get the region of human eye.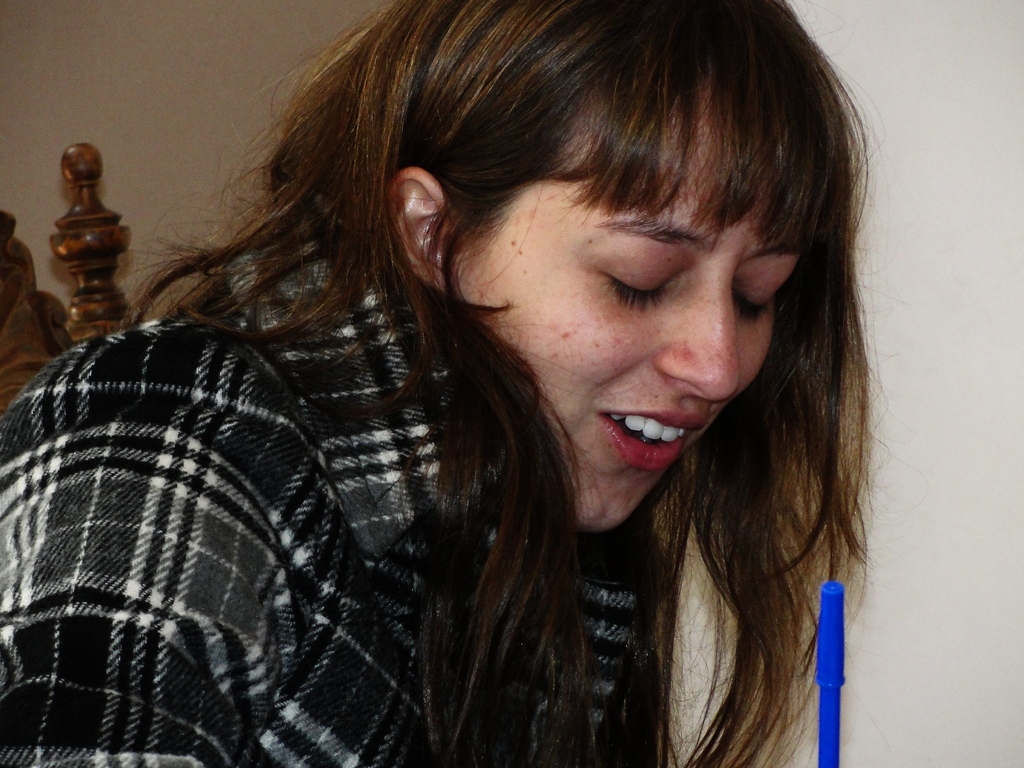
584/253/694/314.
